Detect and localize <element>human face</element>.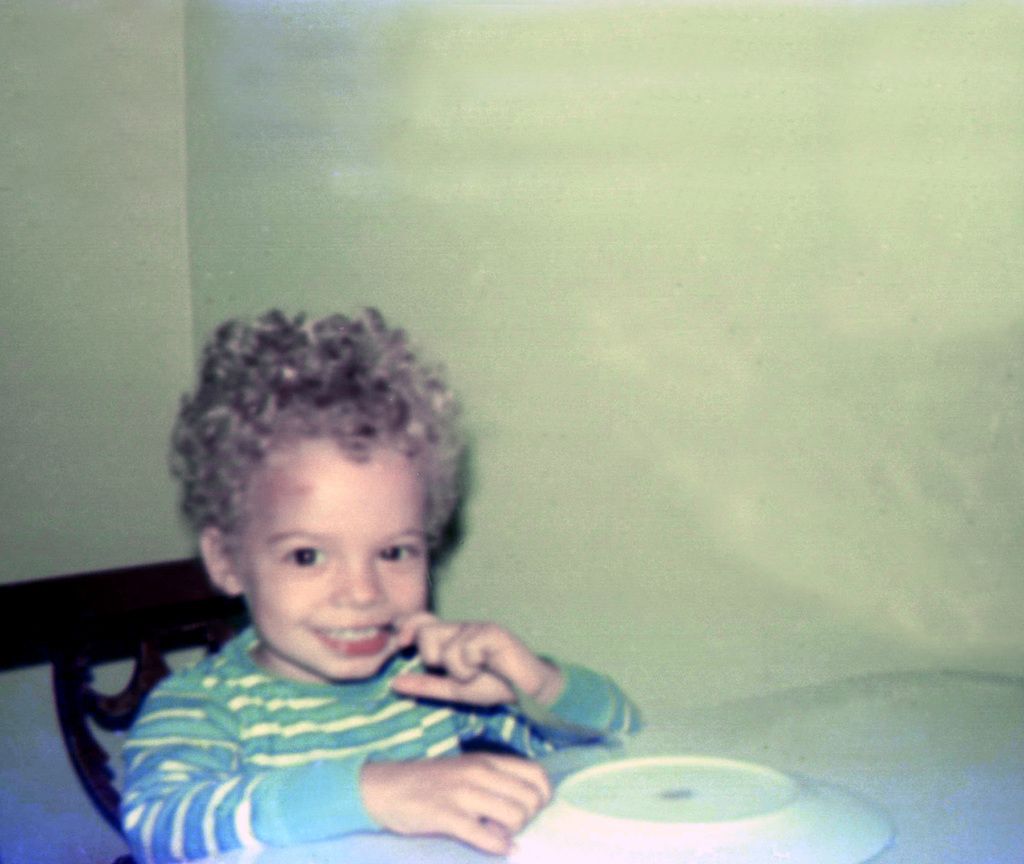
Localized at rect(243, 437, 427, 679).
